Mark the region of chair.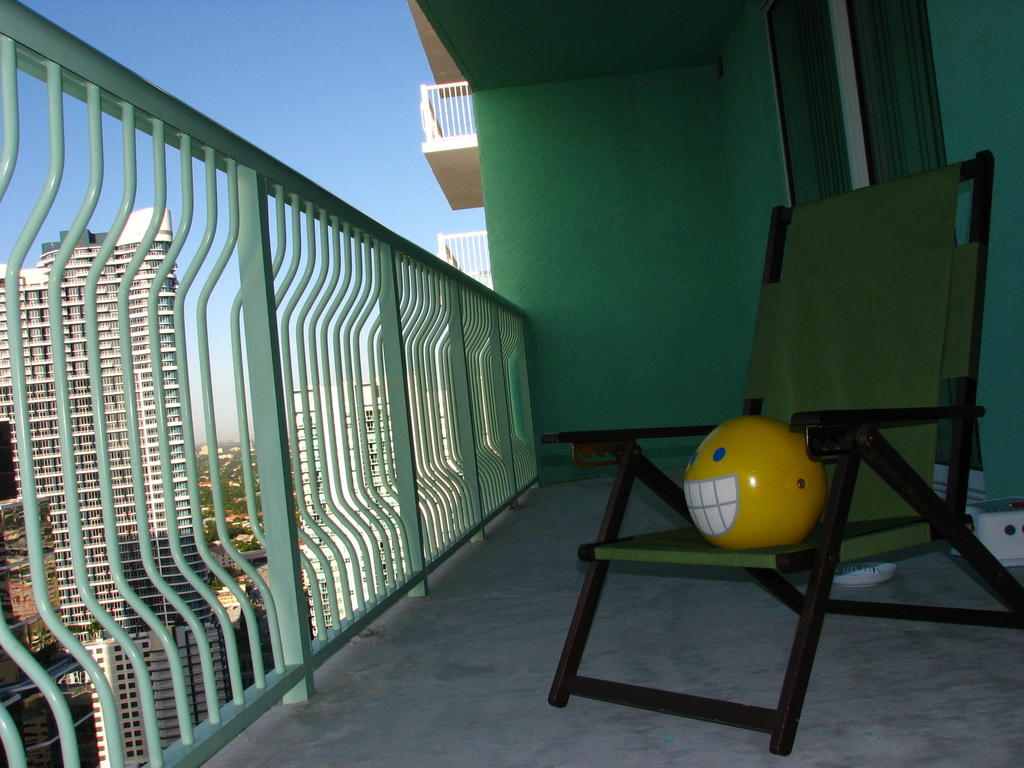
Region: (left=546, top=148, right=1023, bottom=757).
